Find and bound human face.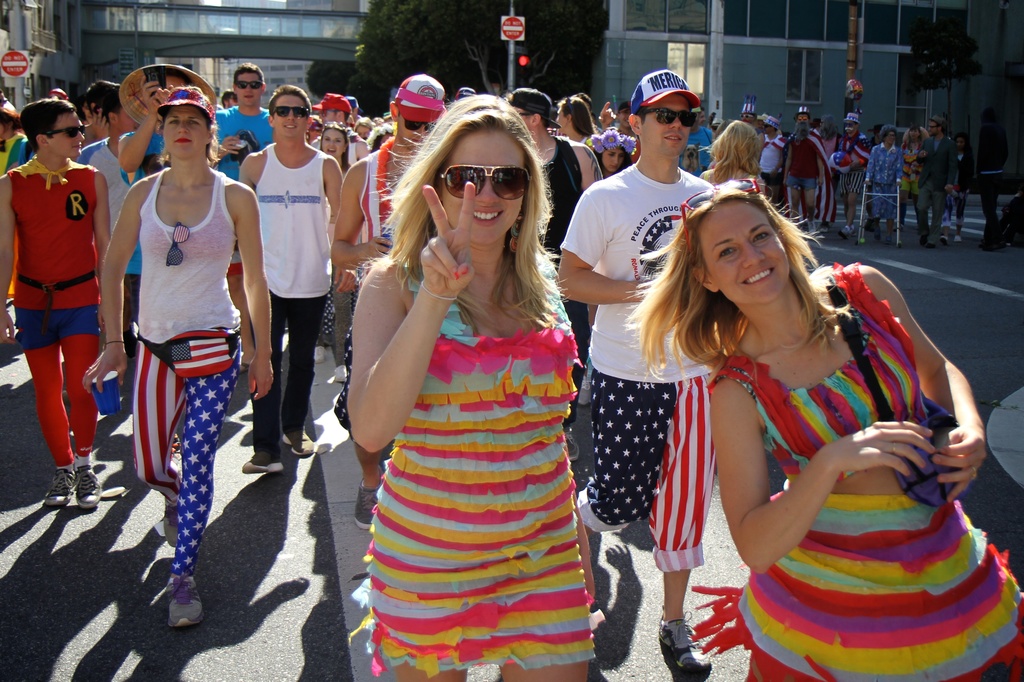
Bound: pyautogui.locateOnScreen(49, 110, 83, 162).
